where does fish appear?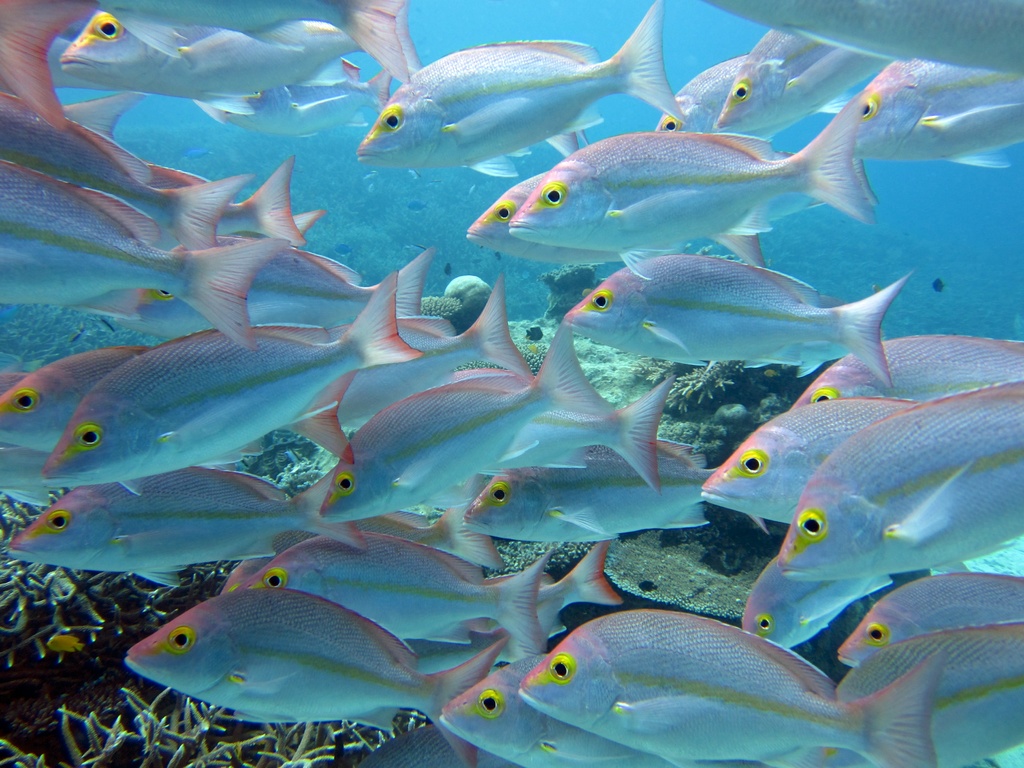
Appears at (737,556,897,648).
